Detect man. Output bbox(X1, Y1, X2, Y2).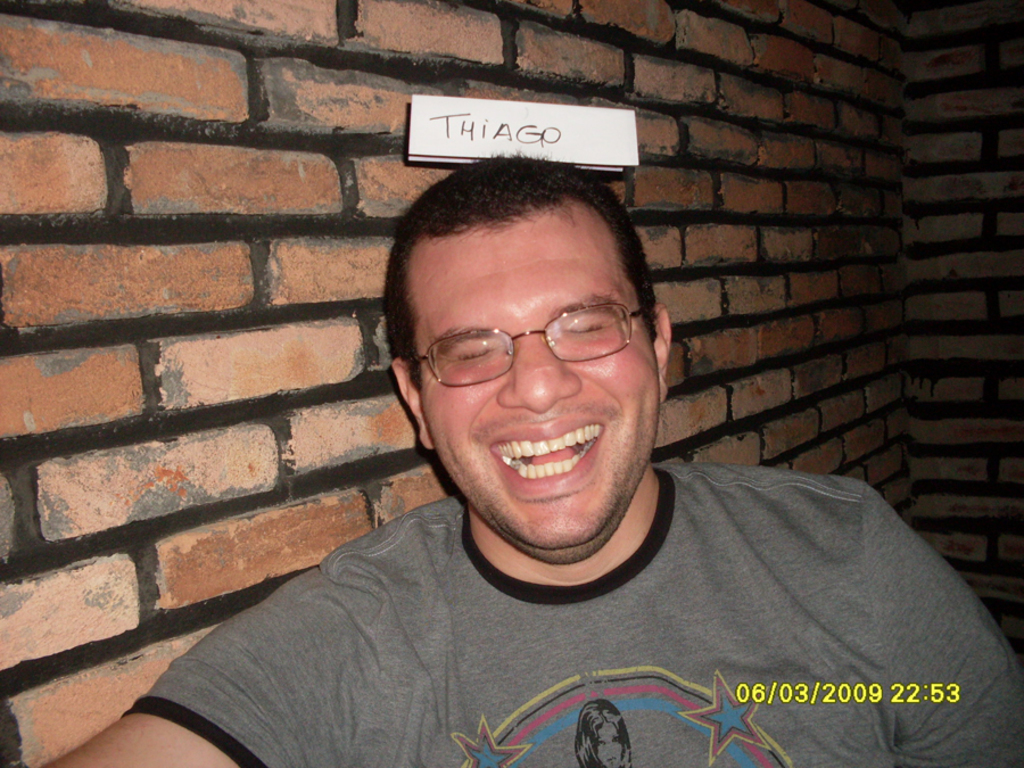
bbox(155, 148, 963, 767).
